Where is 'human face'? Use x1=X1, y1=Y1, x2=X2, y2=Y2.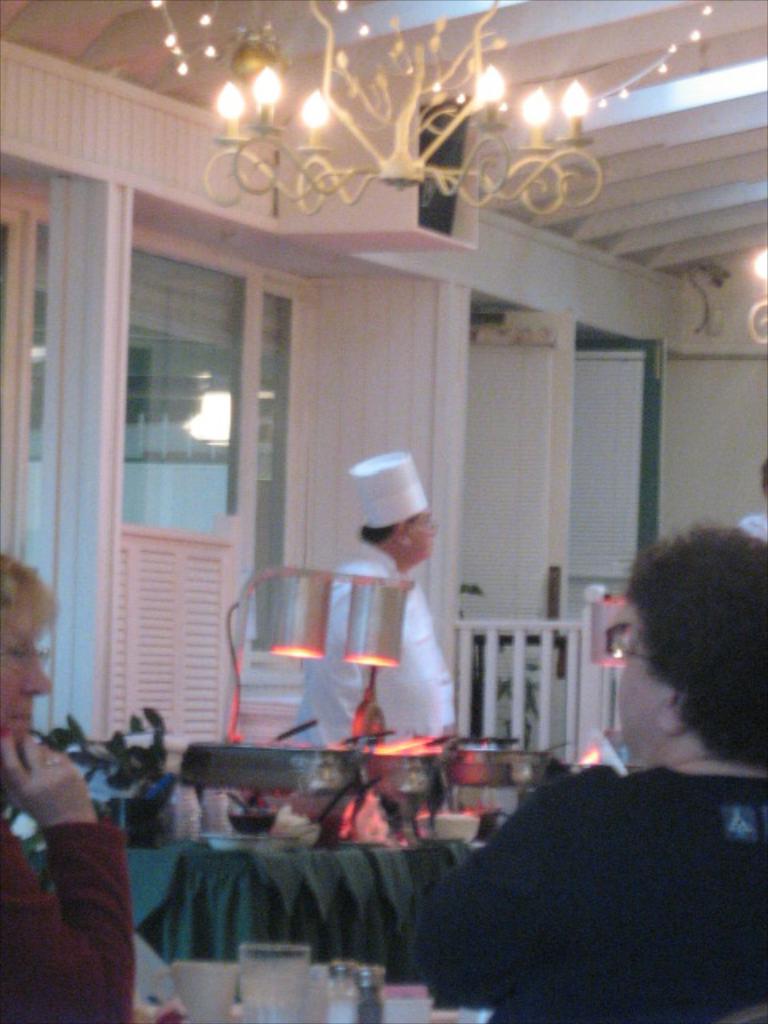
x1=410, y1=512, x2=437, y2=557.
